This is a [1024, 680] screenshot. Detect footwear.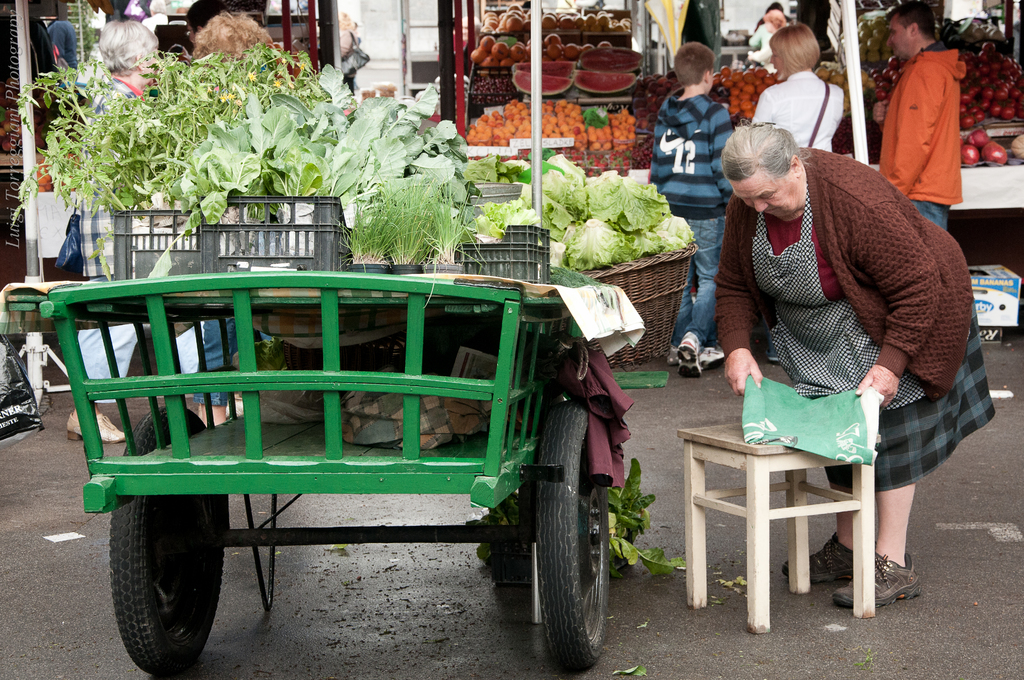
box(832, 549, 922, 610).
